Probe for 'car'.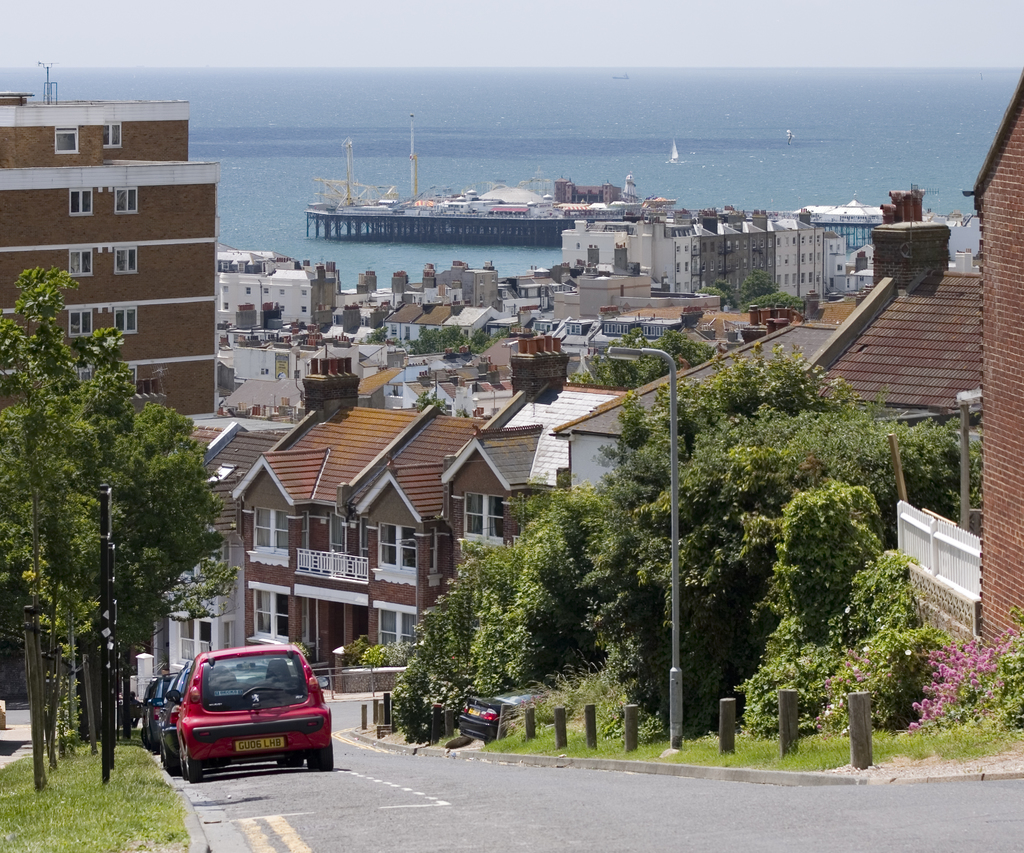
Probe result: [158,666,263,781].
